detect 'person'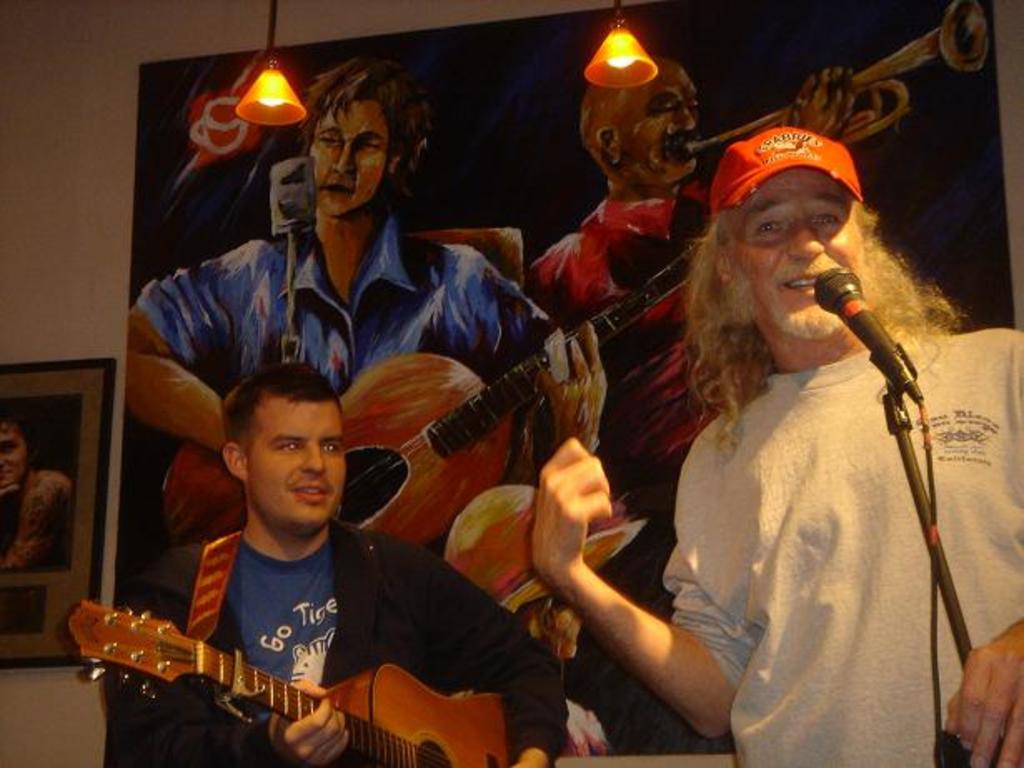
left=529, top=55, right=714, bottom=618
